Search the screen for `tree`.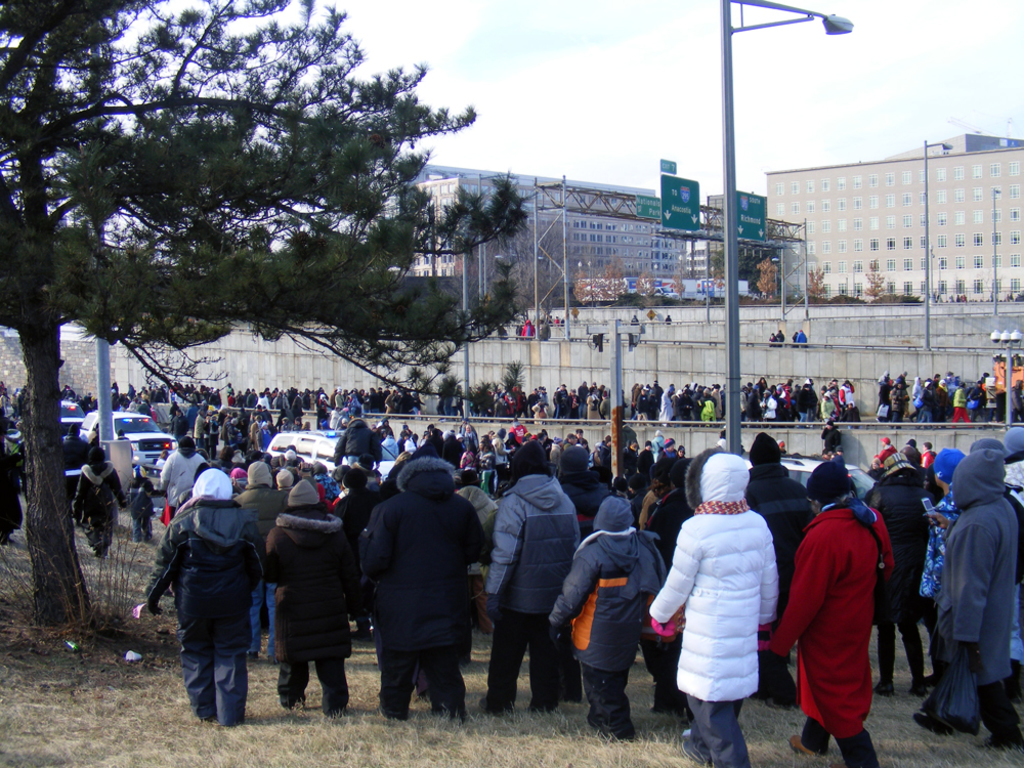
Found at 0 0 524 625.
